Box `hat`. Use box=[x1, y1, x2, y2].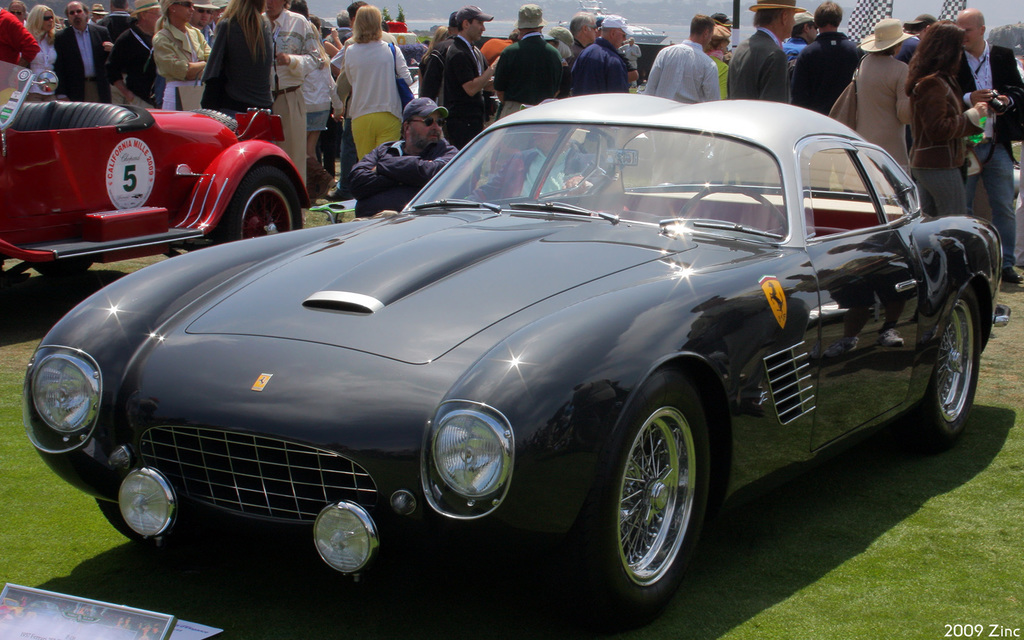
box=[89, 1, 107, 17].
